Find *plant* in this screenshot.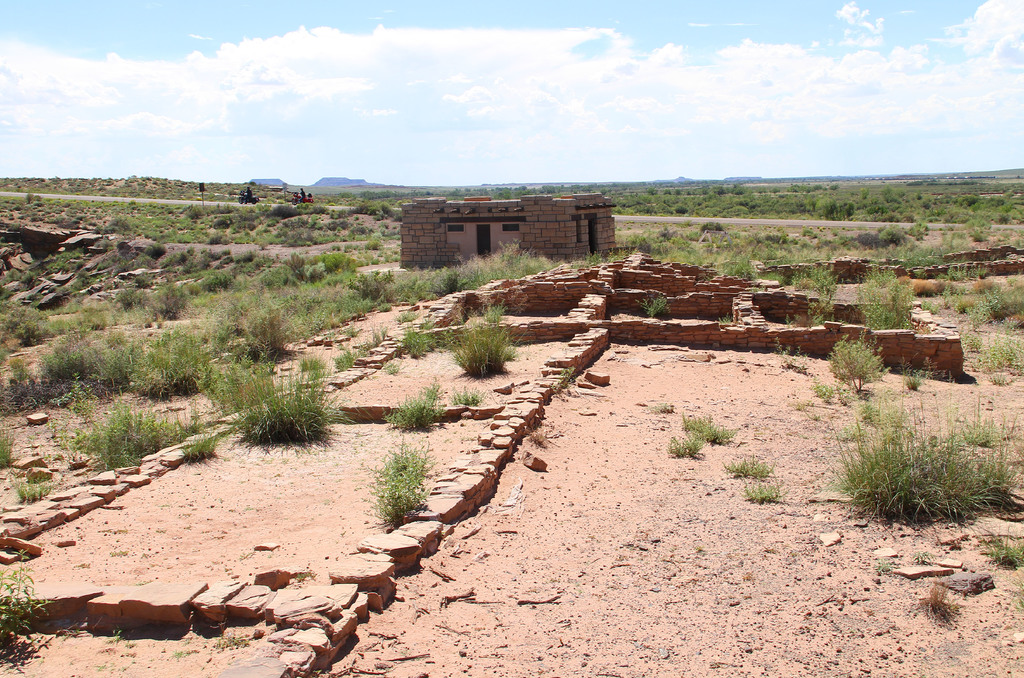
The bounding box for *plant* is [x1=911, y1=271, x2=940, y2=291].
